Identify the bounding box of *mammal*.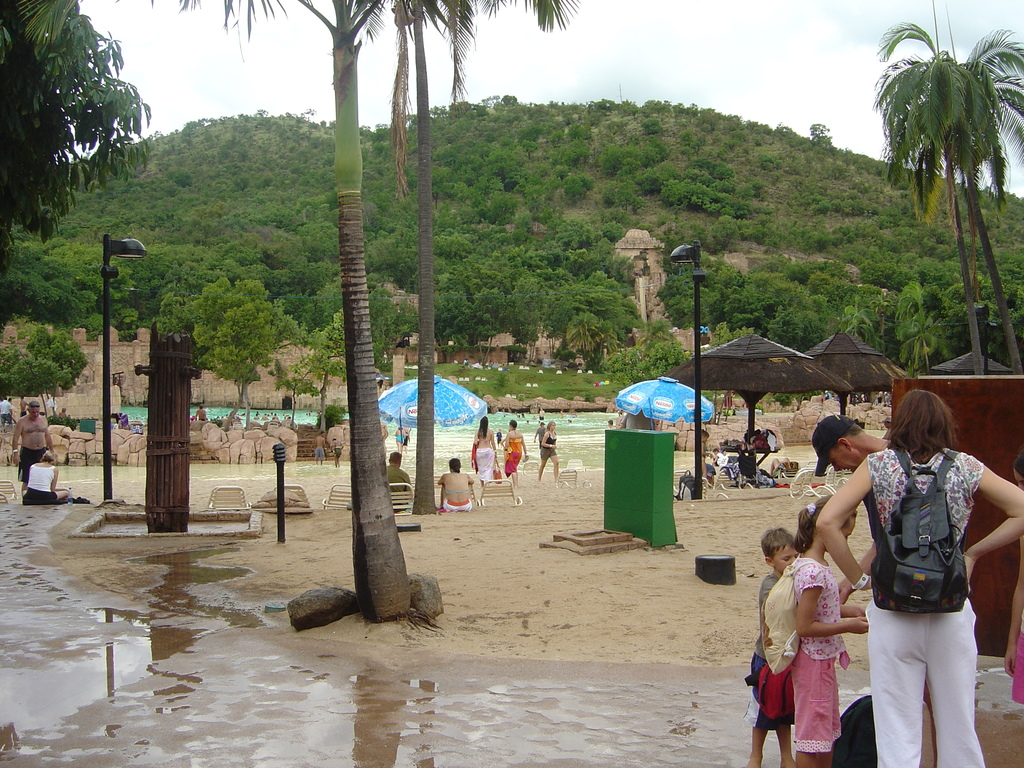
bbox=[792, 495, 868, 767].
